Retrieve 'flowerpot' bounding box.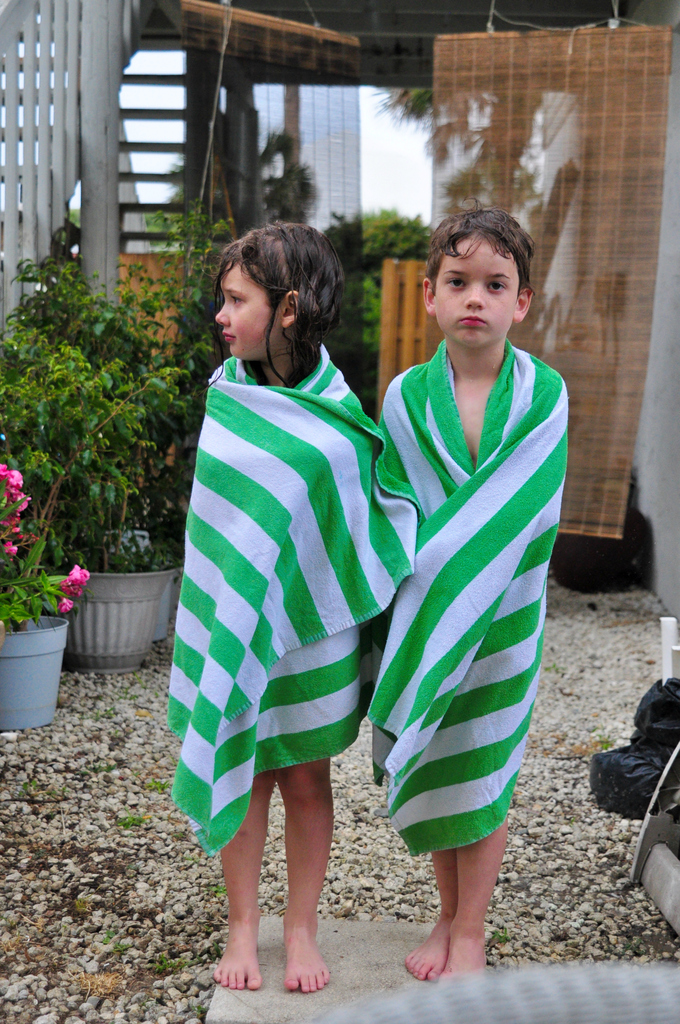
Bounding box: (38,564,170,682).
